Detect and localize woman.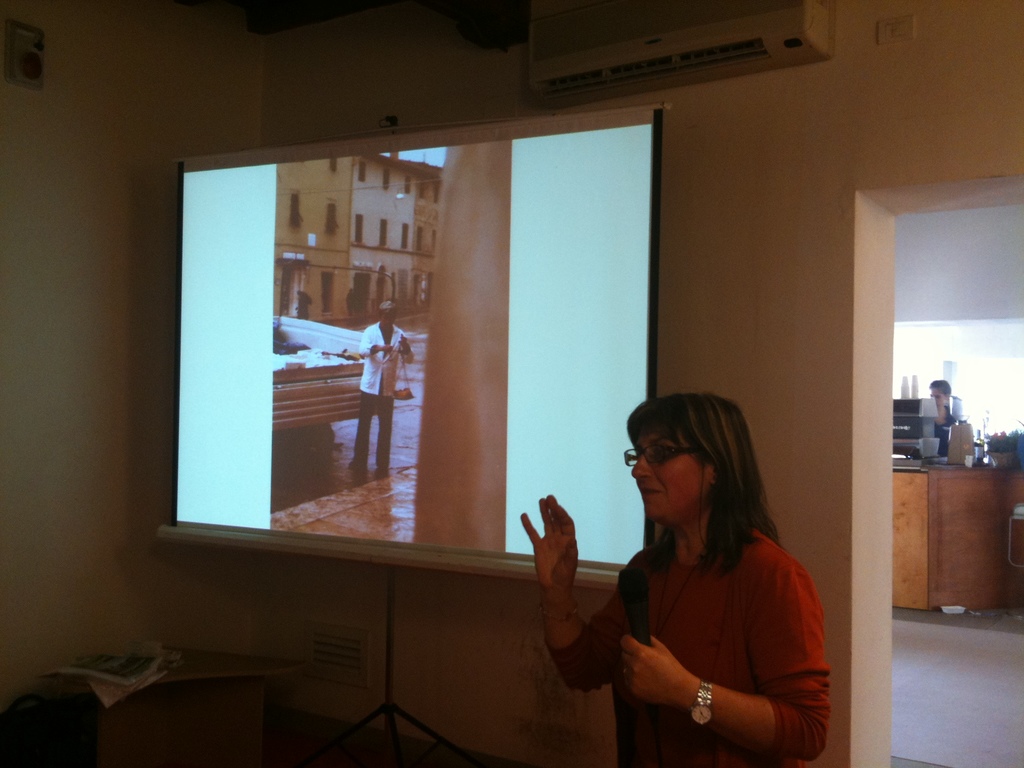
Localized at l=923, t=380, r=955, b=459.
